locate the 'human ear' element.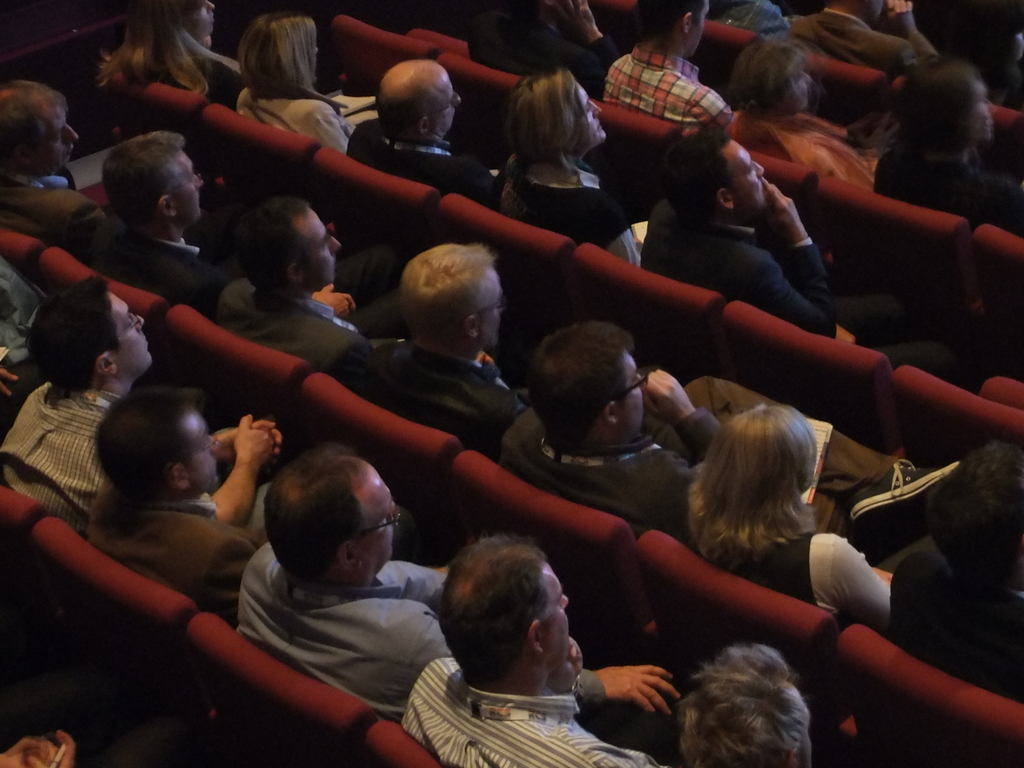
Element bbox: <bbox>604, 403, 620, 428</bbox>.
